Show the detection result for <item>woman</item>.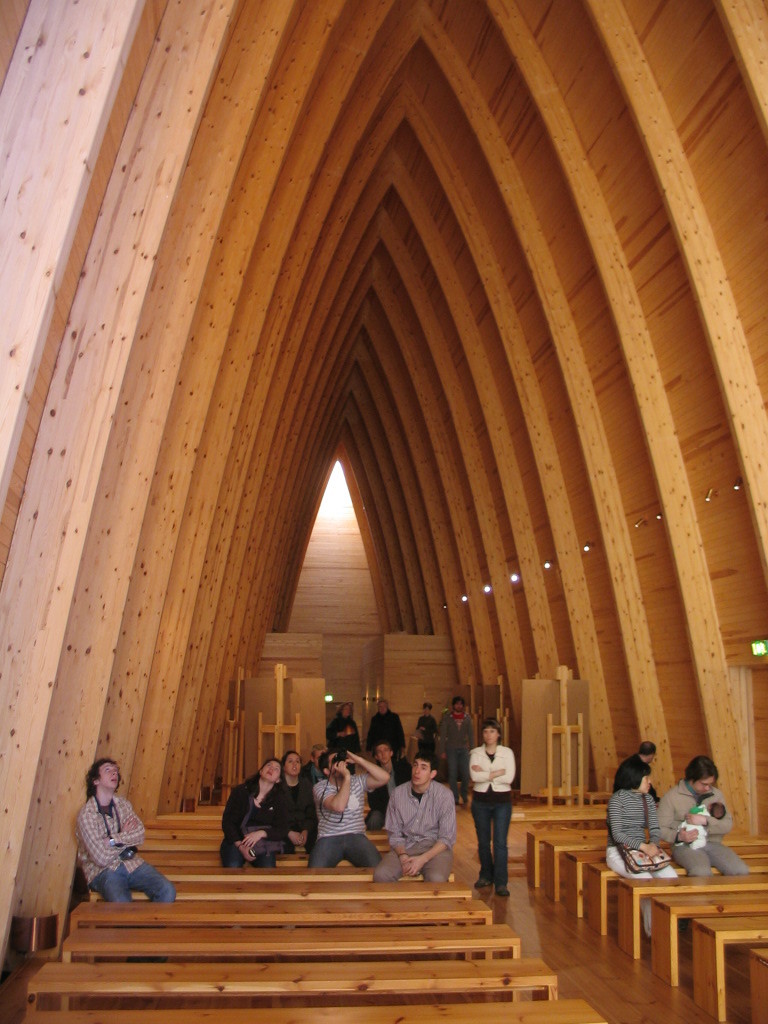
detection(463, 727, 525, 897).
